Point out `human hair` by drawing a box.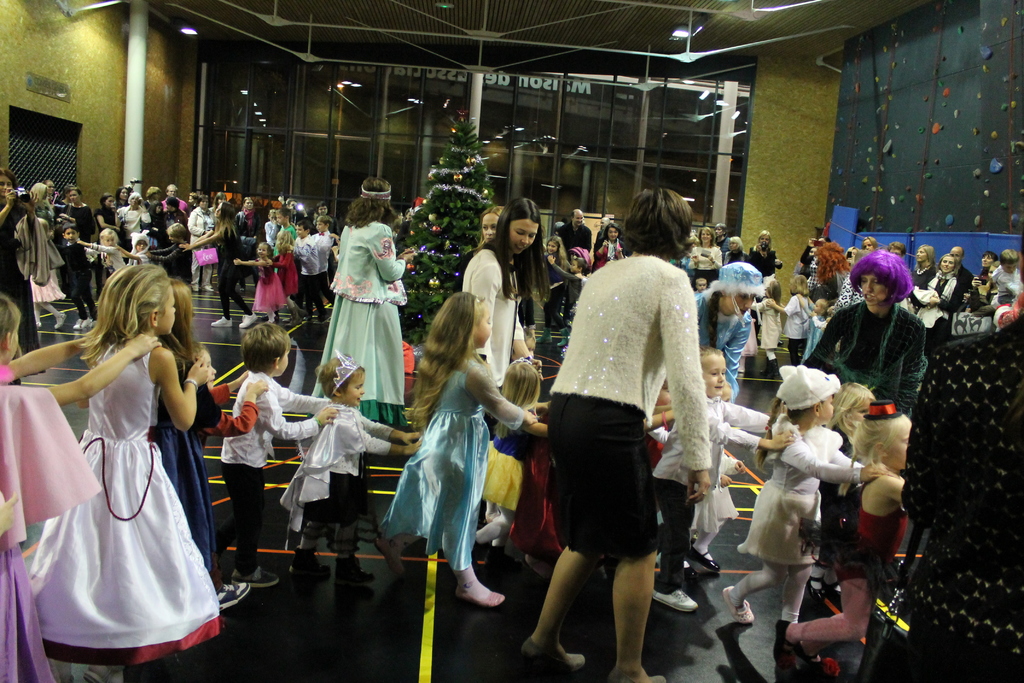
box(316, 215, 333, 227).
